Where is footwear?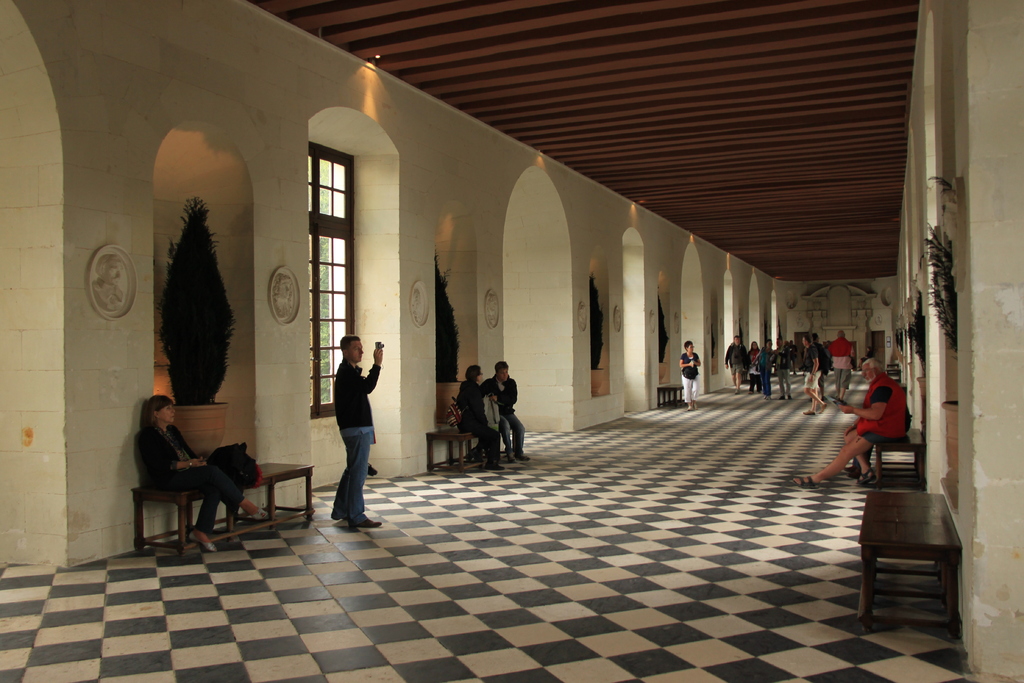
bbox(851, 469, 860, 479).
